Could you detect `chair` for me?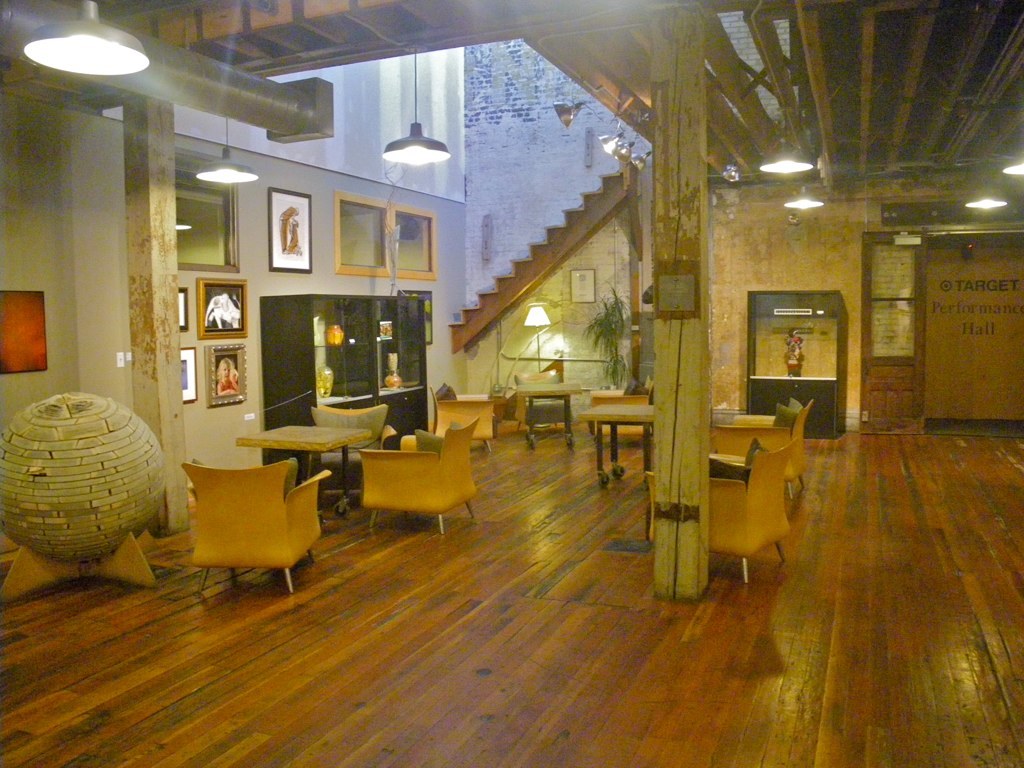
Detection result: (x1=156, y1=442, x2=328, y2=600).
